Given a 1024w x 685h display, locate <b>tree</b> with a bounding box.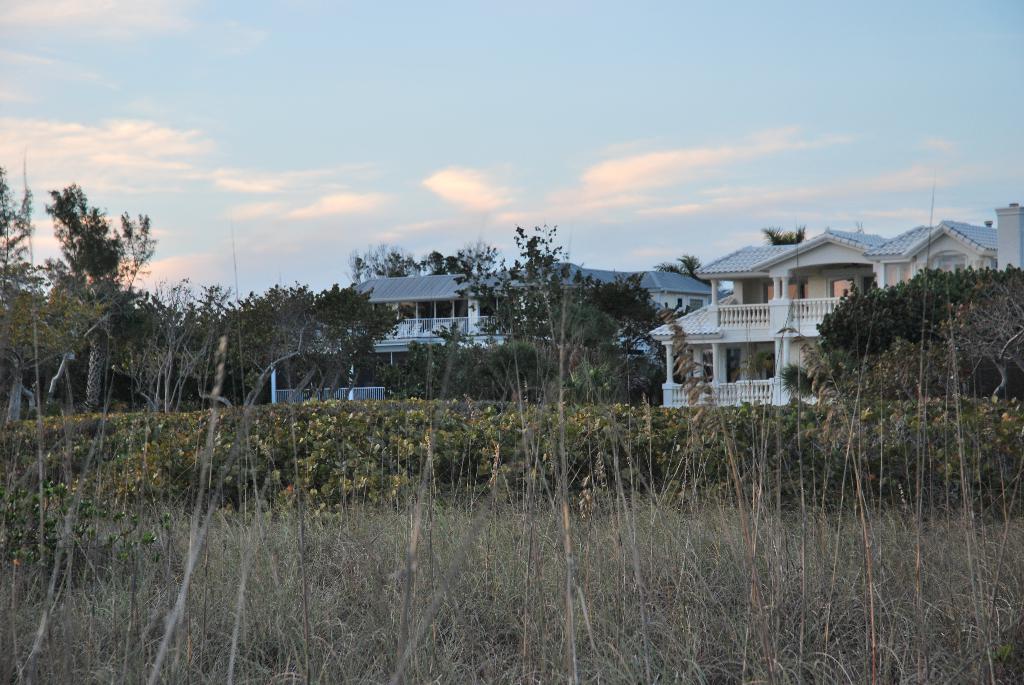
Located: <region>467, 223, 670, 342</region>.
